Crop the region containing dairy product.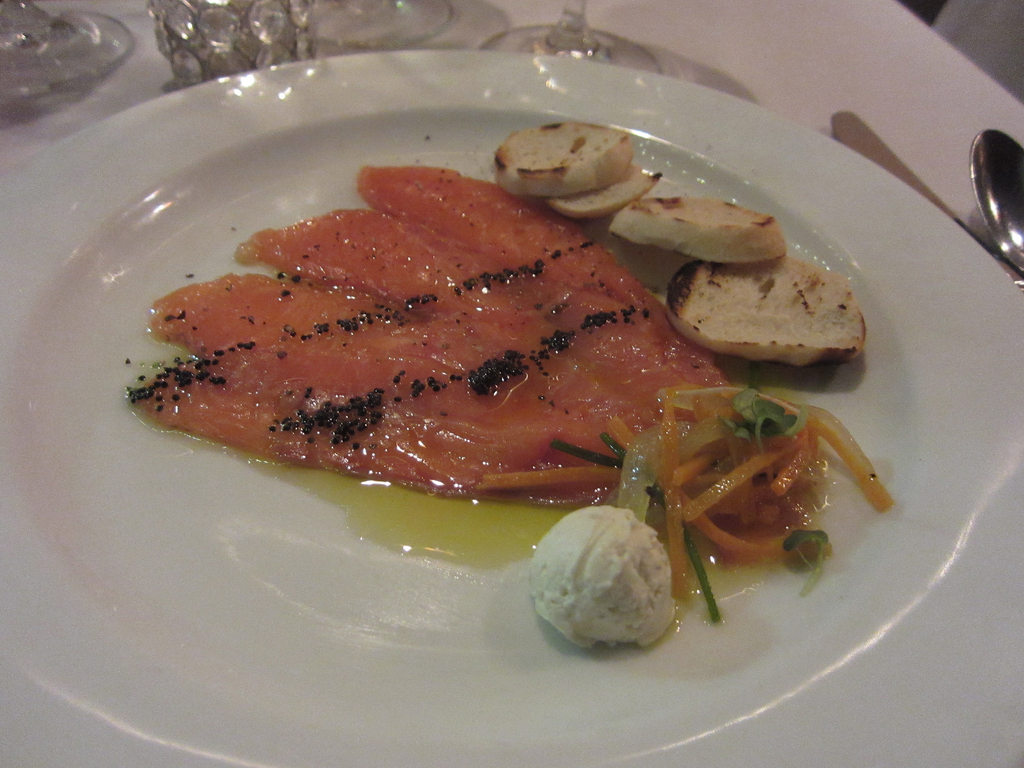
Crop region: rect(541, 509, 679, 650).
